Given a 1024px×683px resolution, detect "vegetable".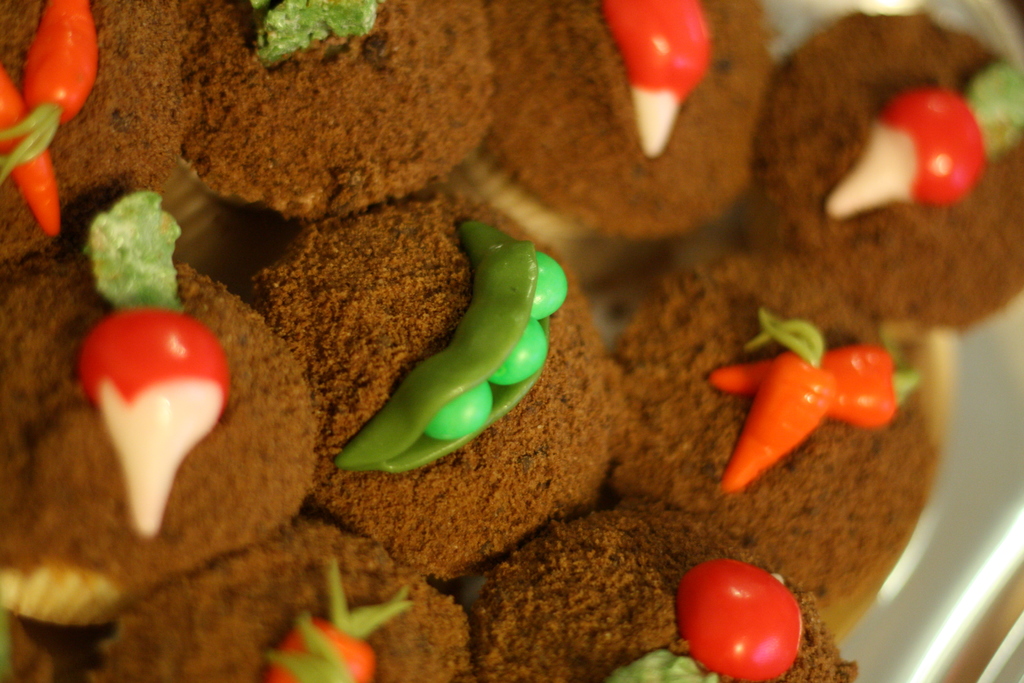
269/555/413/682.
